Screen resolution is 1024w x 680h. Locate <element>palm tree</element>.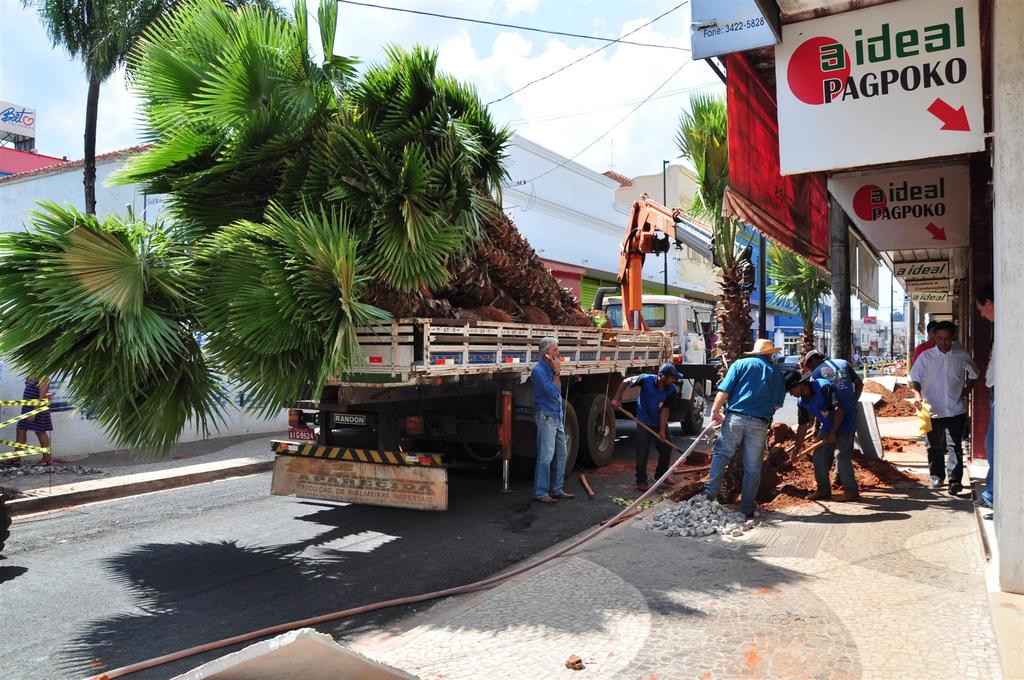
left=191, top=186, right=346, bottom=428.
